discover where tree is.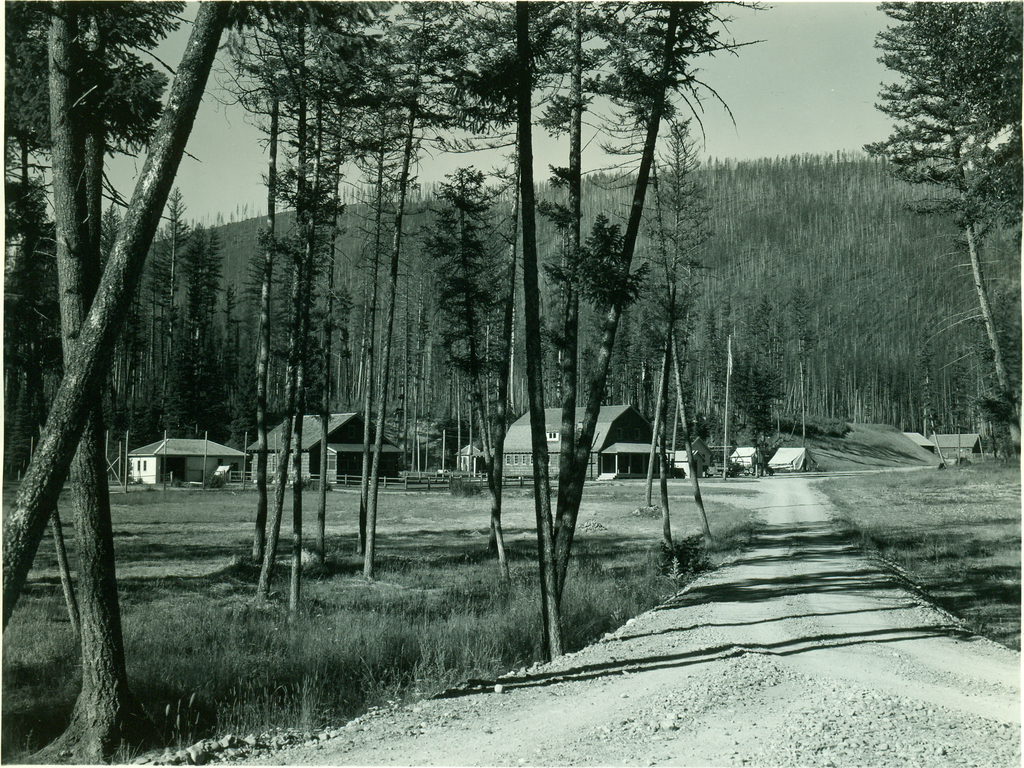
Discovered at 265, 0, 385, 622.
